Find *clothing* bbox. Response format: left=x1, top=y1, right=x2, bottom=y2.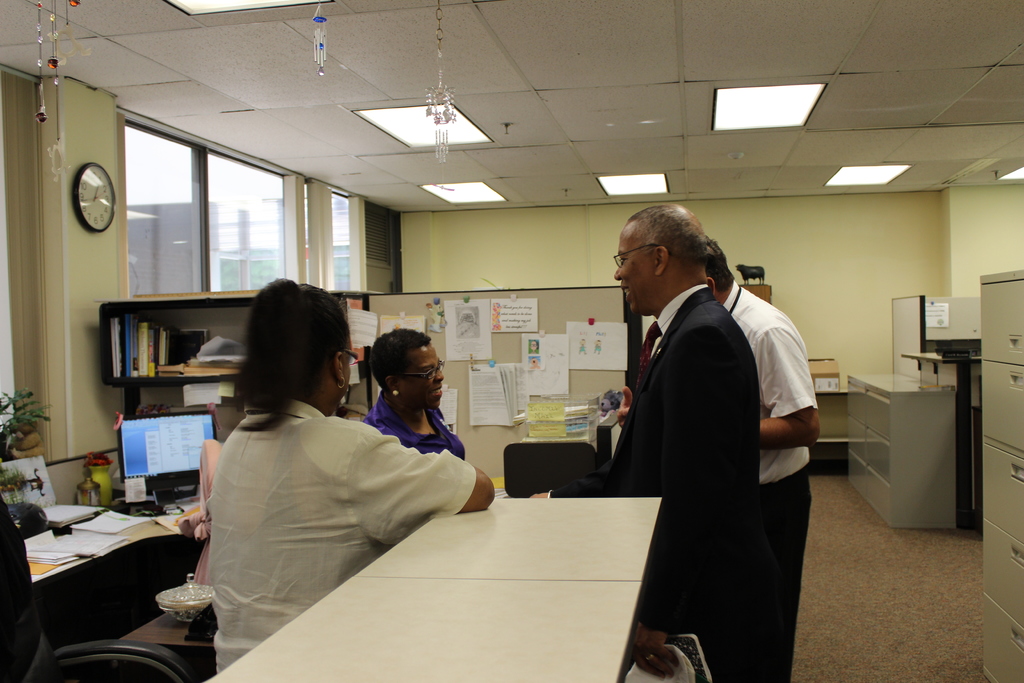
left=368, top=396, right=481, bottom=481.
